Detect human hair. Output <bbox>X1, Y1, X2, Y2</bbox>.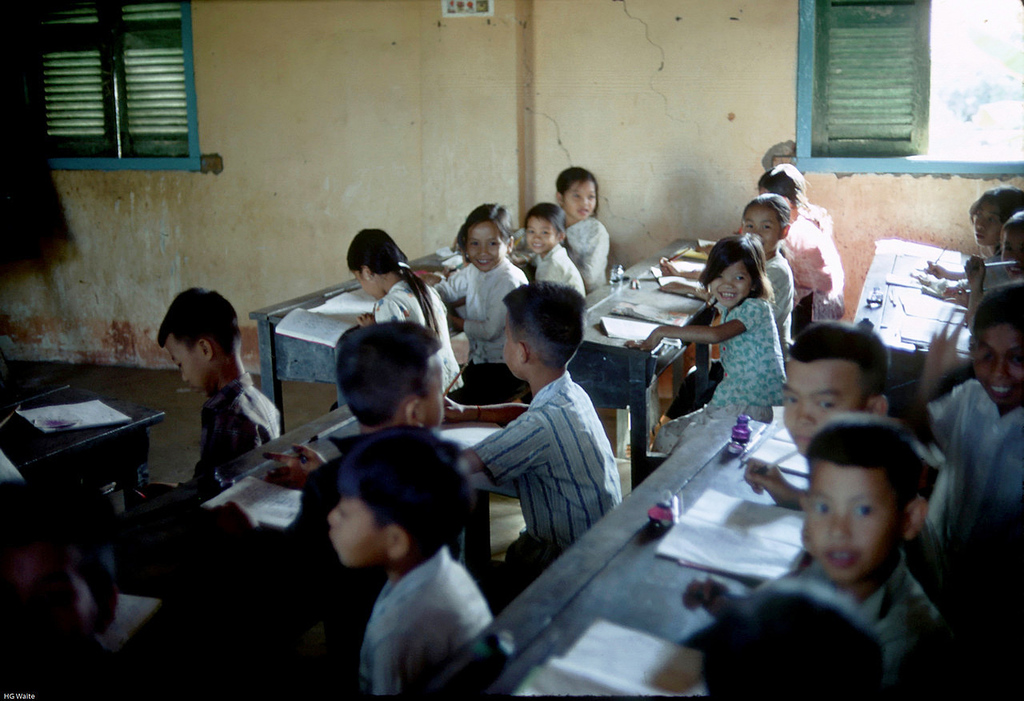
<bbox>700, 591, 886, 700</bbox>.
